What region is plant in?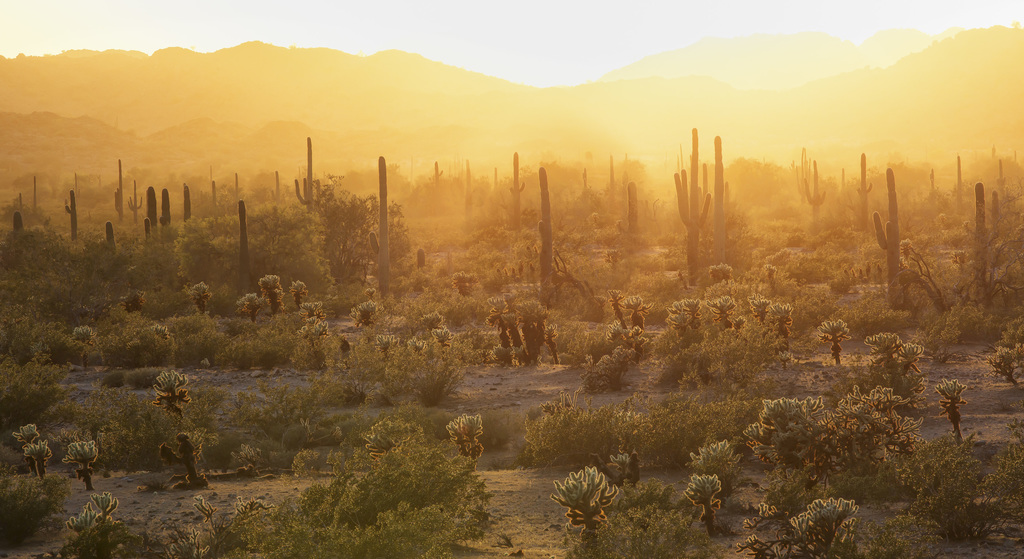
[left=26, top=442, right=50, bottom=474].
